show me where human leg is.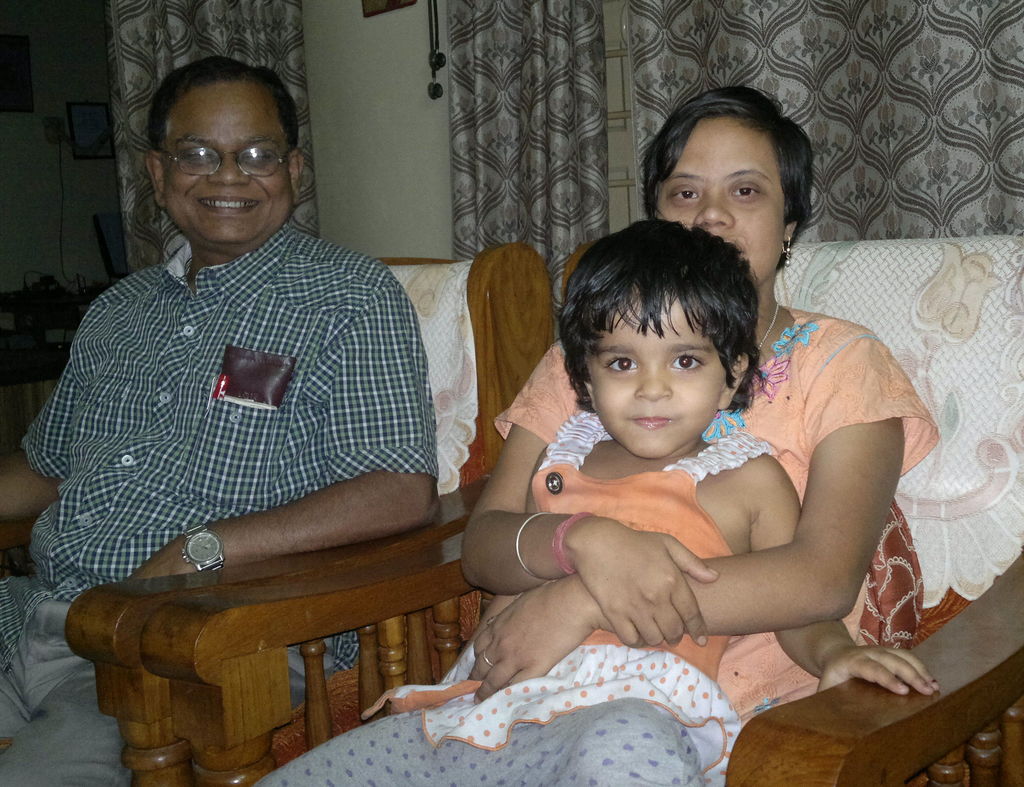
human leg is at (x1=257, y1=717, x2=487, y2=786).
